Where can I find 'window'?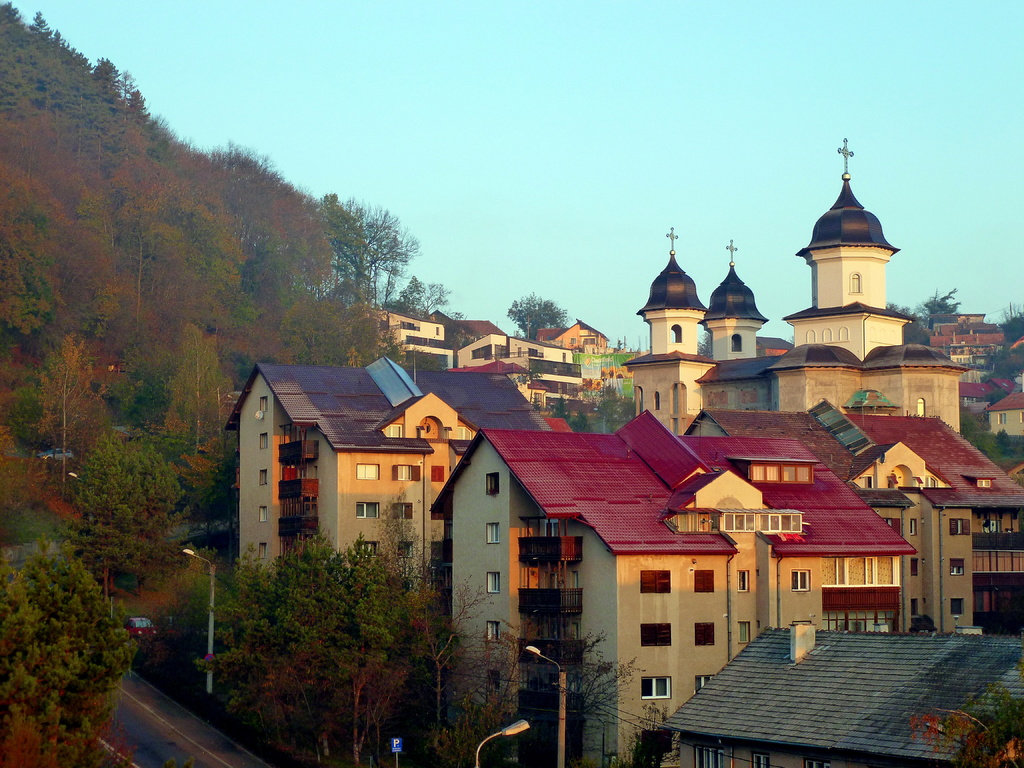
You can find it at Rect(910, 512, 920, 539).
